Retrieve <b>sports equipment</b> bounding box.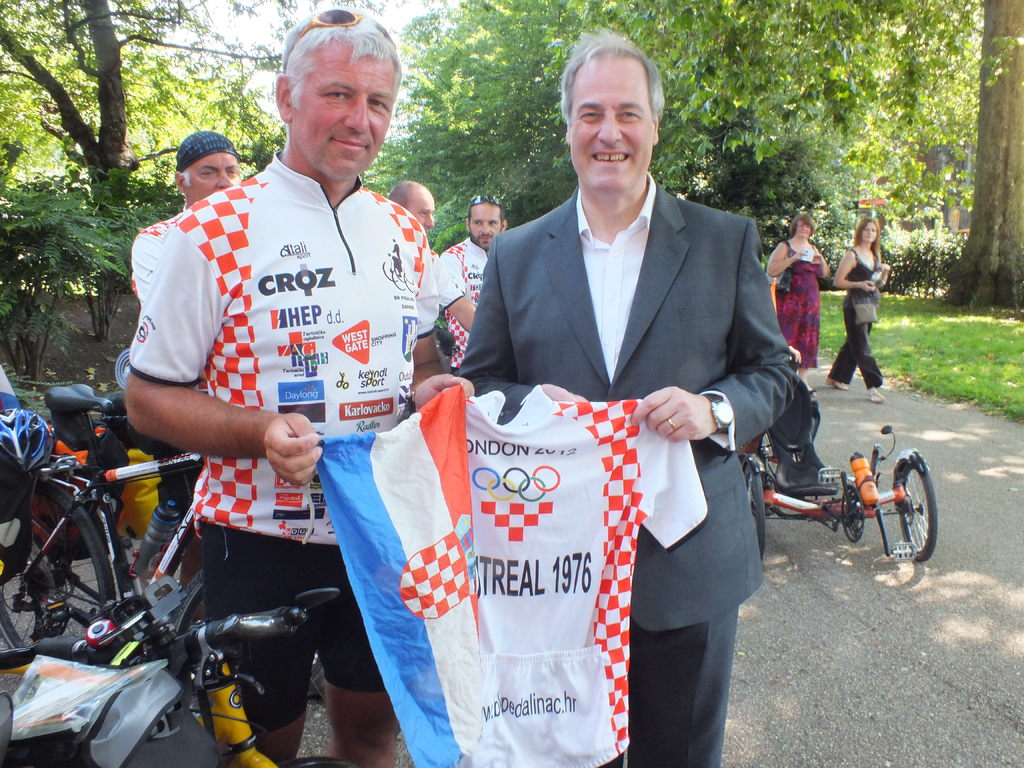
Bounding box: [left=1, top=379, right=204, bottom=646].
